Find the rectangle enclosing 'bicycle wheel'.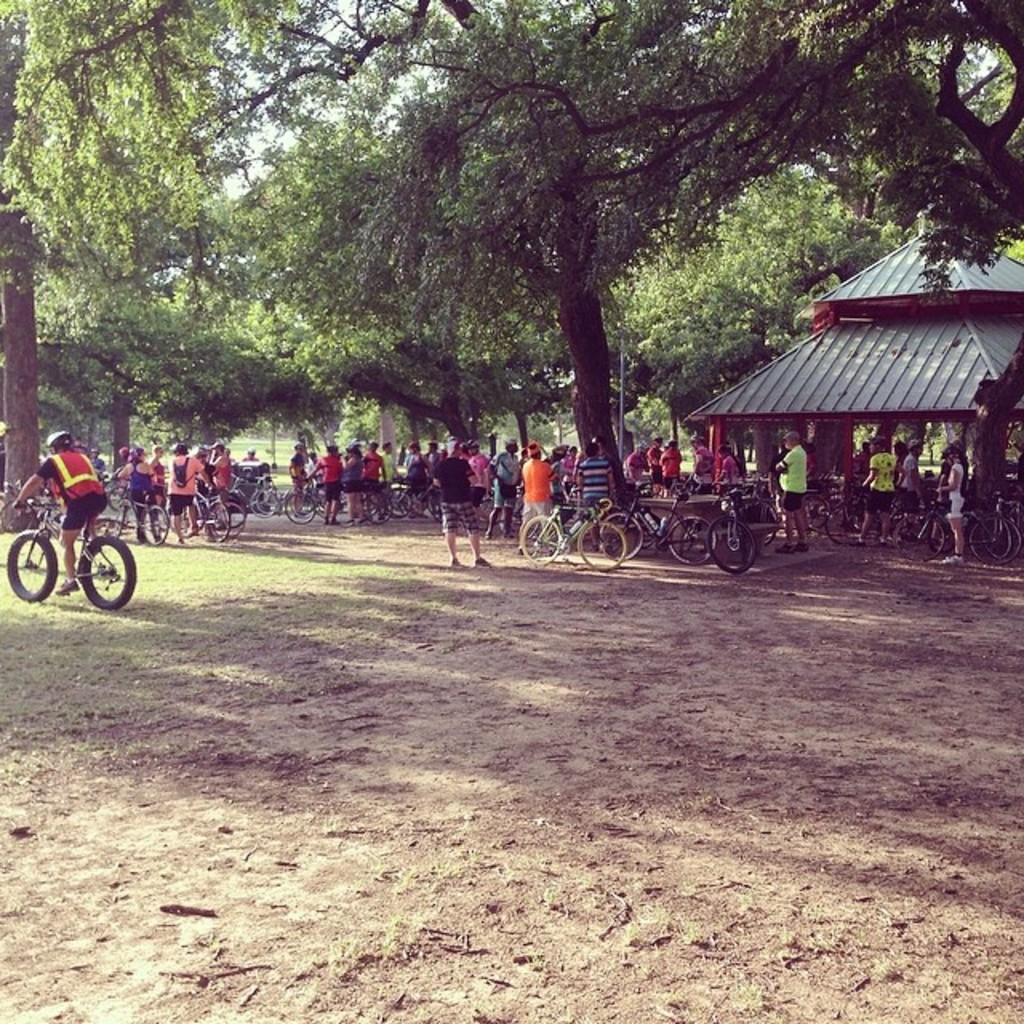
rect(205, 498, 234, 546).
